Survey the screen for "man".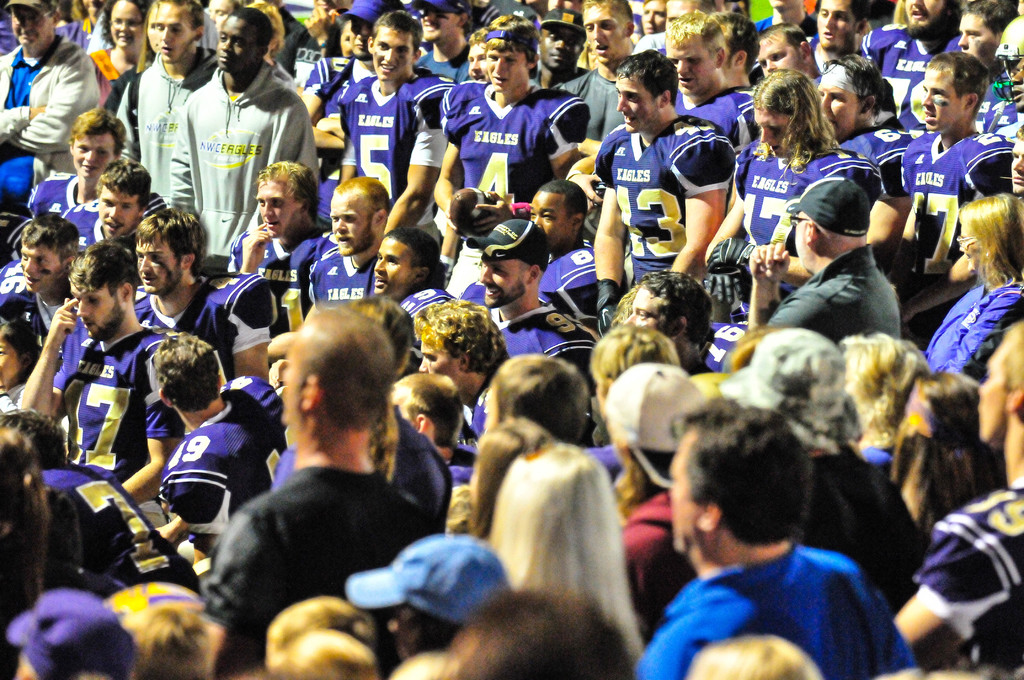
Survey found: 200, 307, 476, 660.
